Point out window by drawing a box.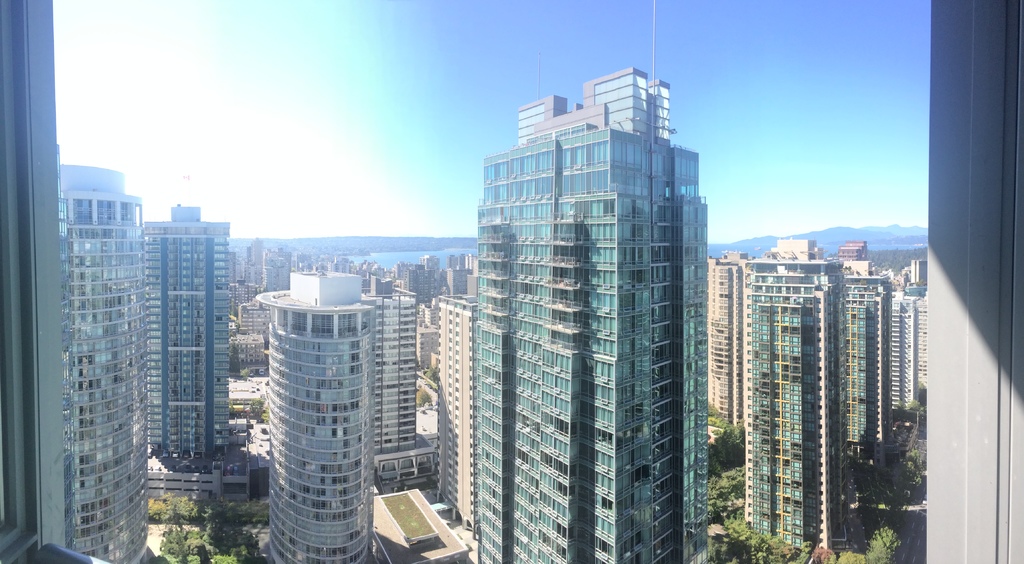
(x1=746, y1=347, x2=751, y2=356).
